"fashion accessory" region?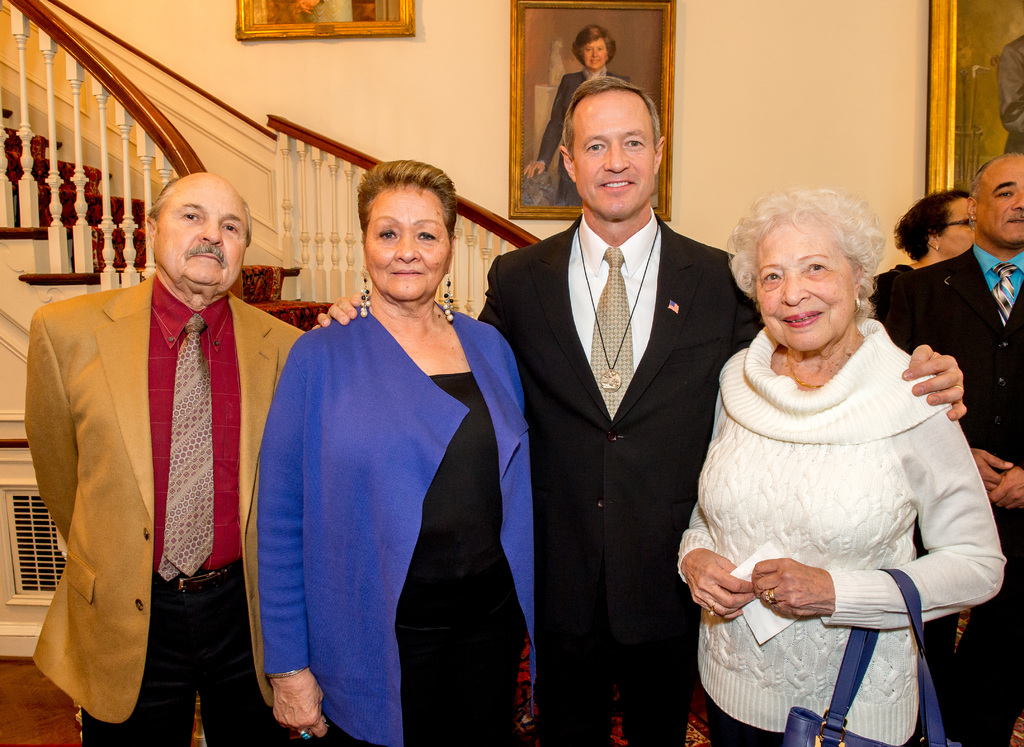
<bbox>970, 214, 976, 222</bbox>
